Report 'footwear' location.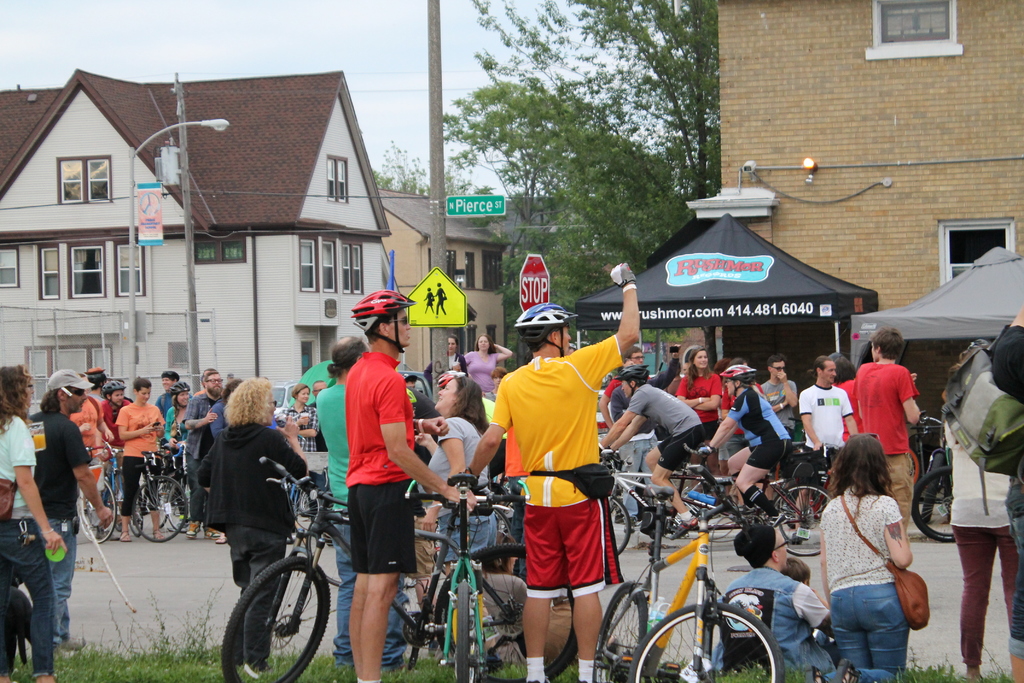
Report: (60, 638, 84, 651).
